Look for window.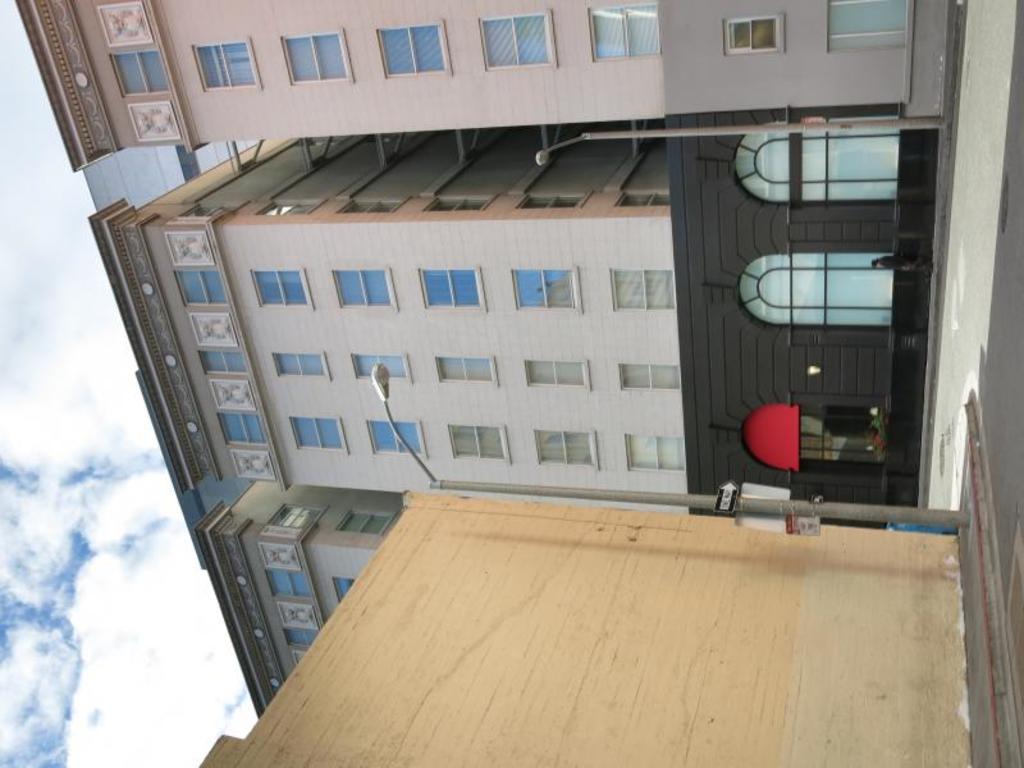
Found: l=339, t=509, r=397, b=540.
